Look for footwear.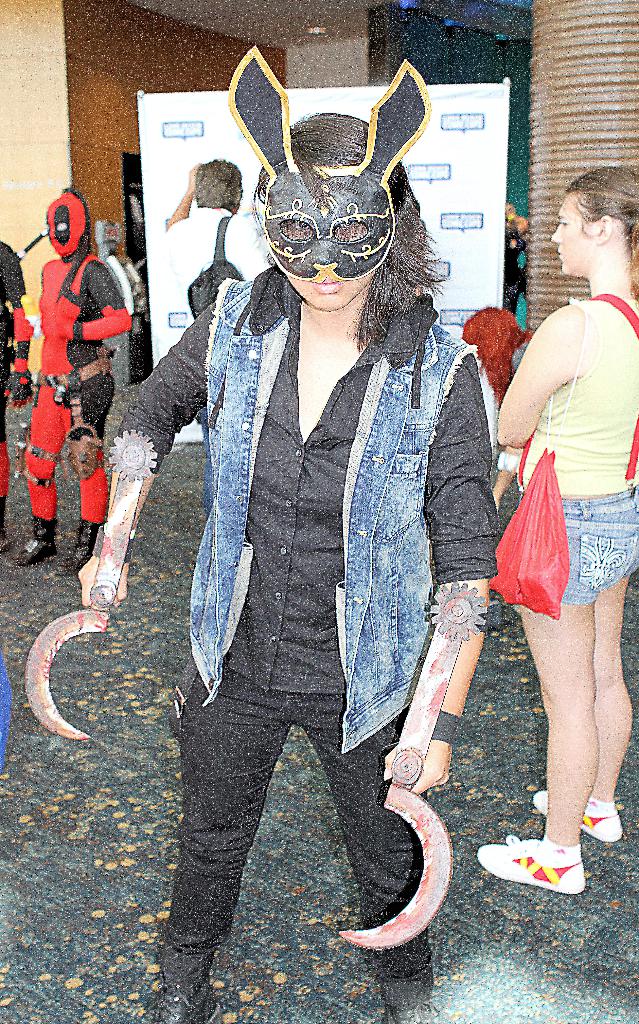
Found: pyautogui.locateOnScreen(384, 998, 442, 1023).
